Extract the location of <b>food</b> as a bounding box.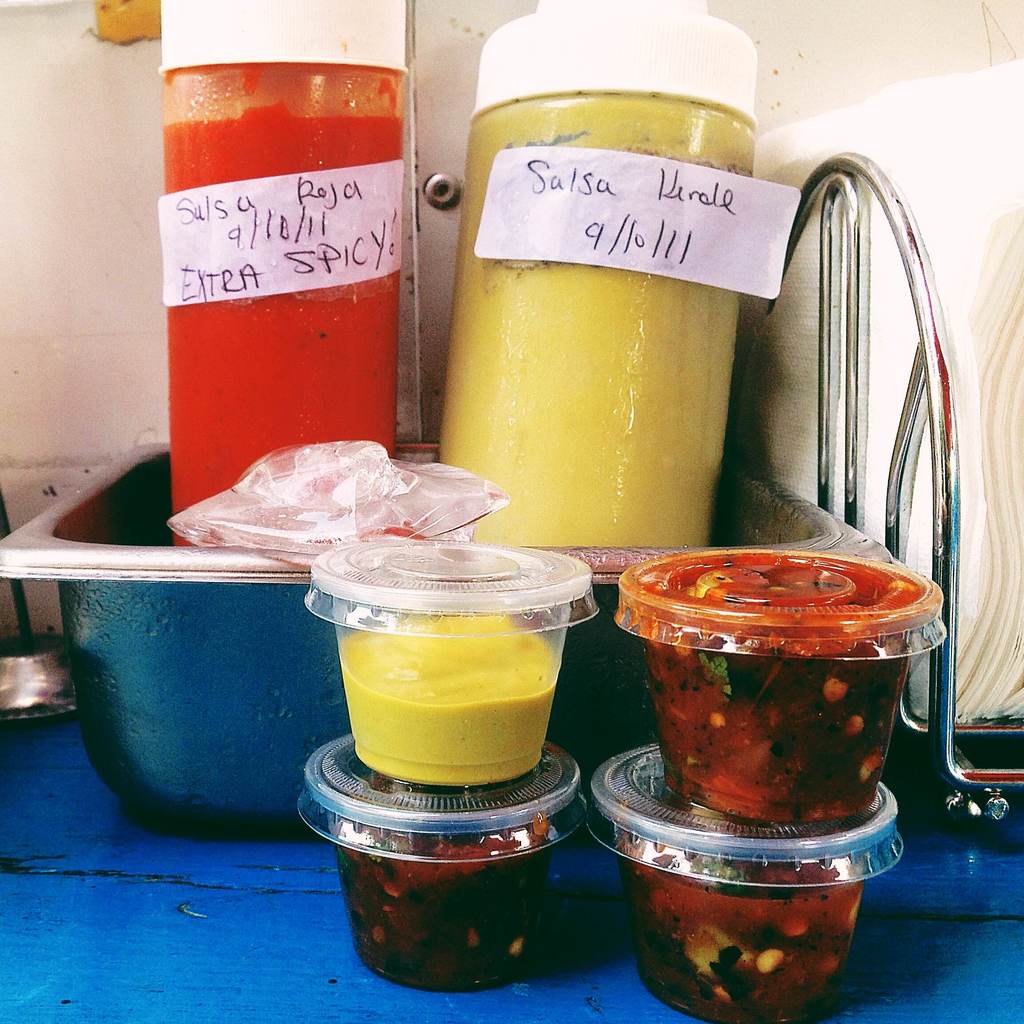
[161, 77, 403, 548].
